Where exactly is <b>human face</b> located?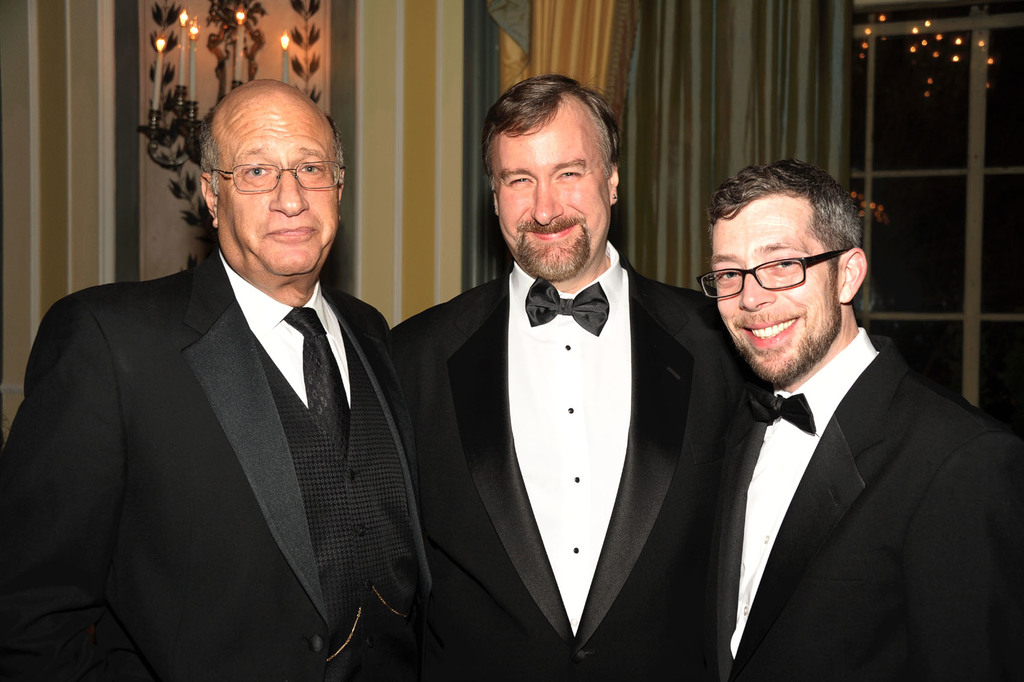
Its bounding box is left=229, top=114, right=334, bottom=272.
